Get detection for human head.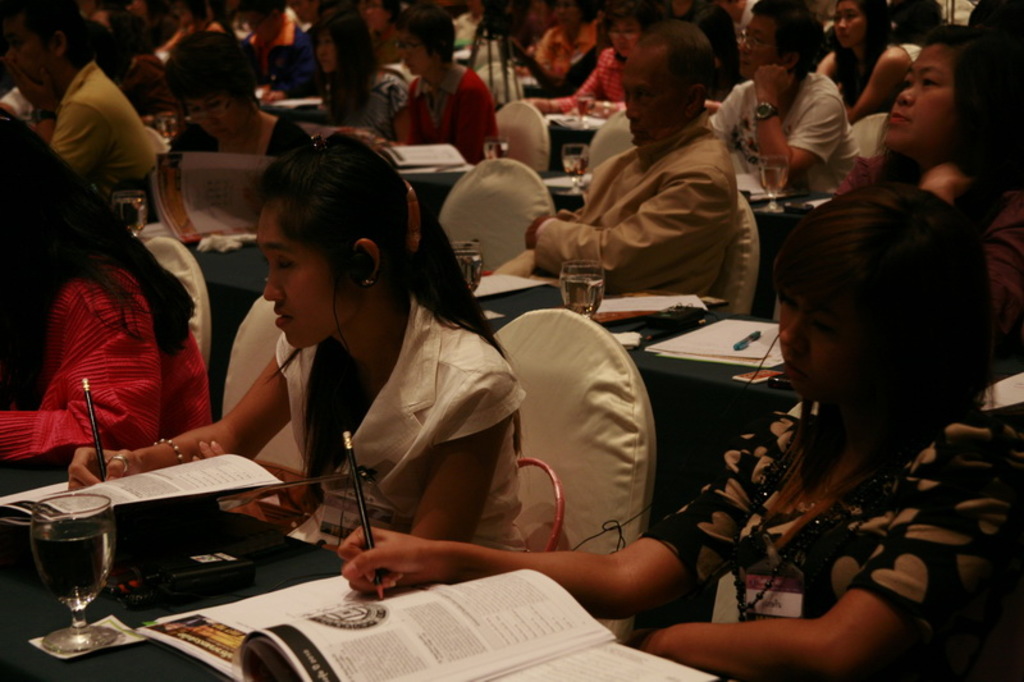
Detection: [888, 32, 1023, 156].
